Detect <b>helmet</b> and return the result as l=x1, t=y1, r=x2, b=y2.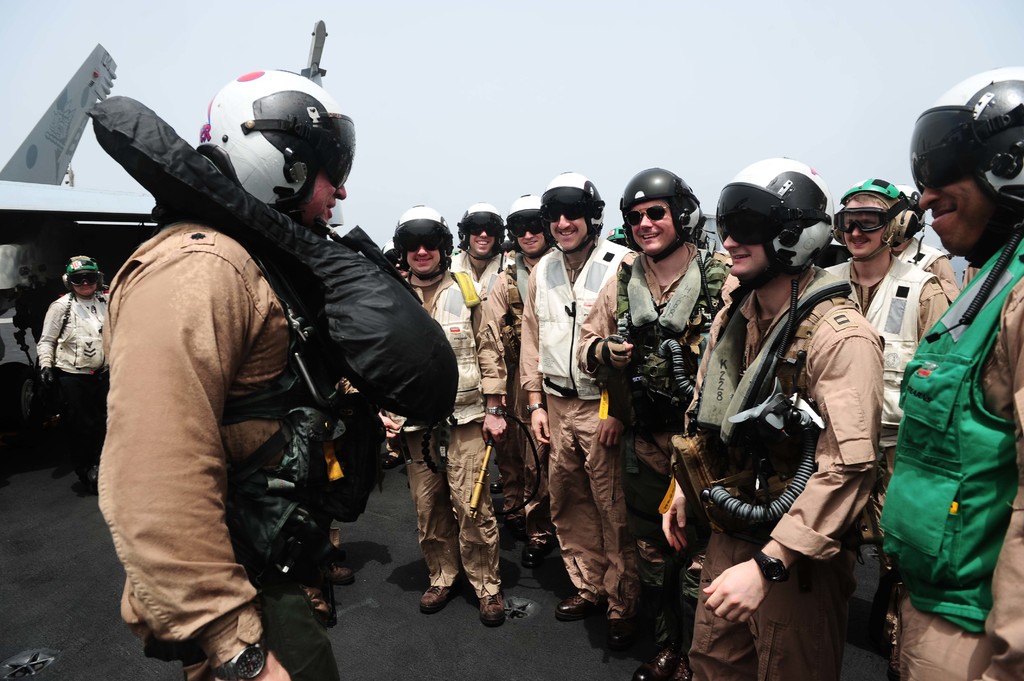
l=380, t=238, r=401, b=276.
